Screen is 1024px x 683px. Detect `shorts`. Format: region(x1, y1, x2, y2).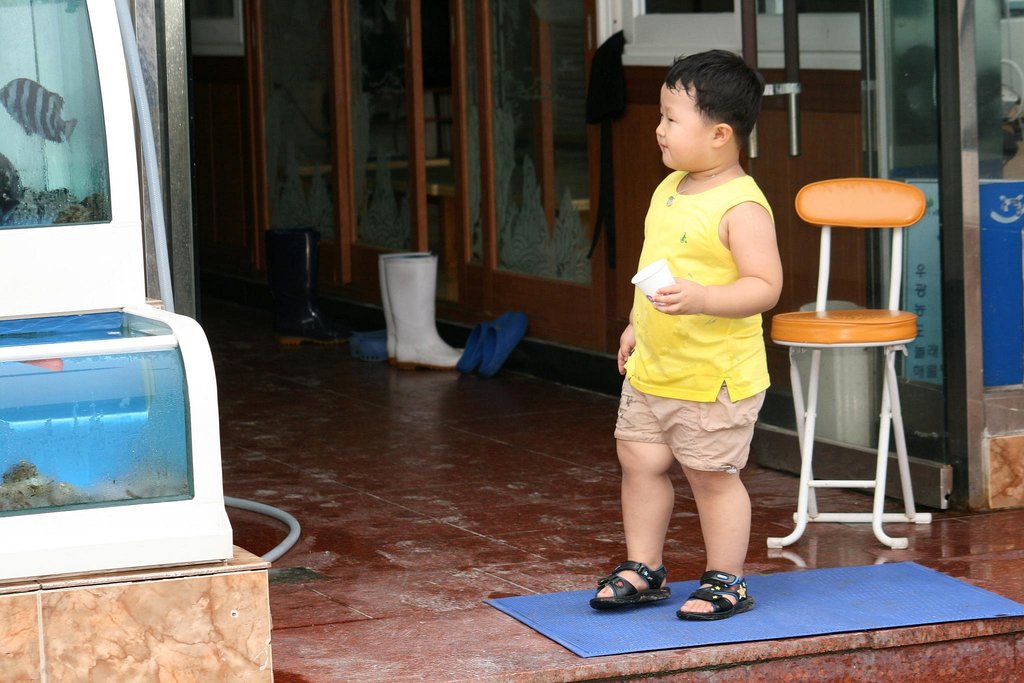
region(621, 351, 771, 491).
